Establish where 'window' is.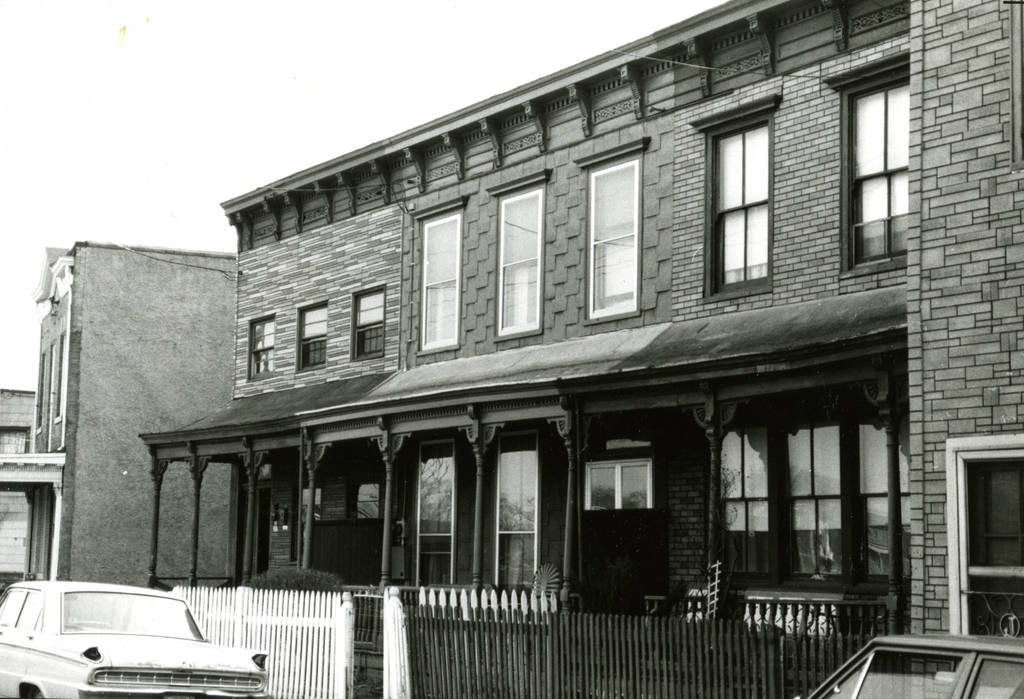
Established at 416 207 463 350.
